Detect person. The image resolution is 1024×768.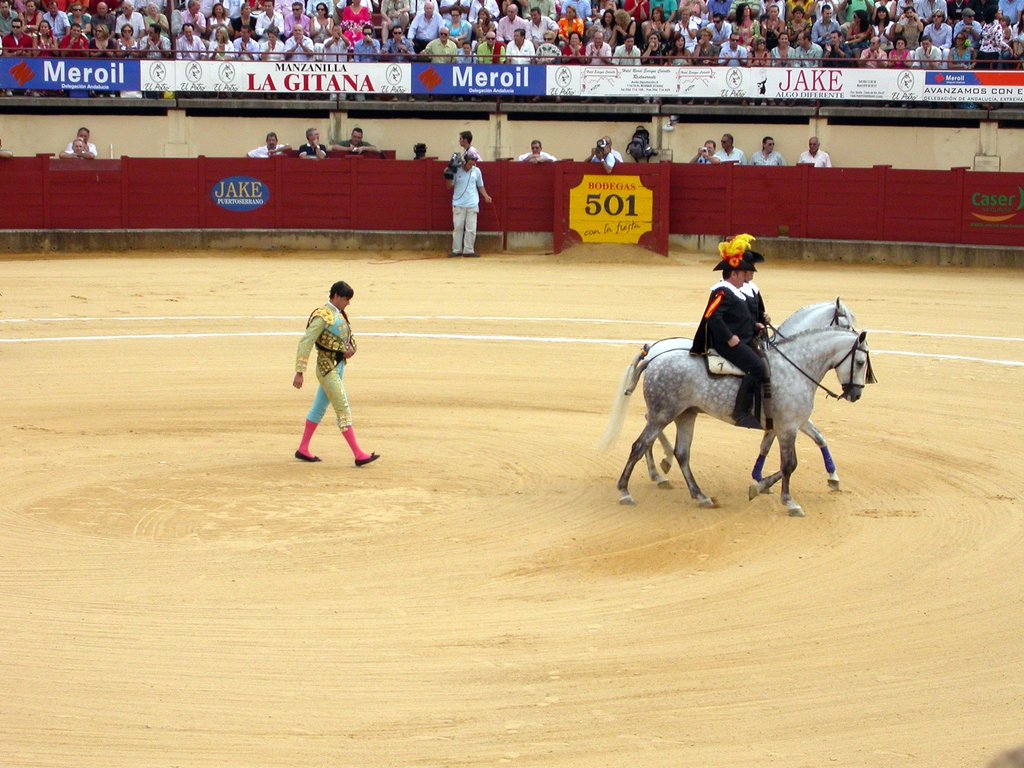
crop(717, 135, 747, 165).
